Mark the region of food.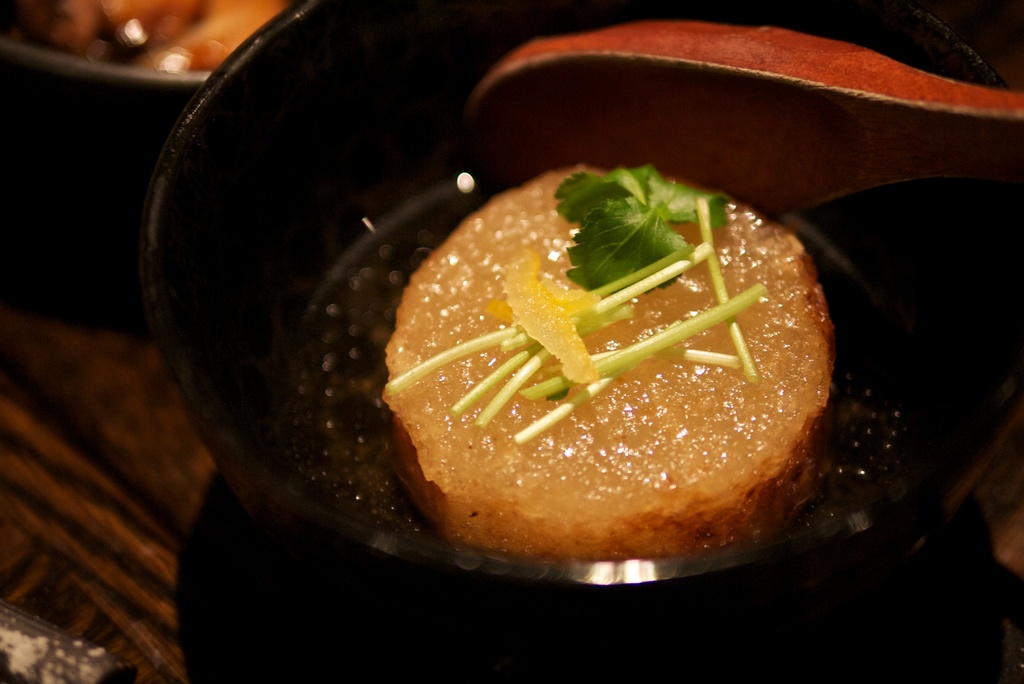
Region: x1=409 y1=157 x2=859 y2=590.
